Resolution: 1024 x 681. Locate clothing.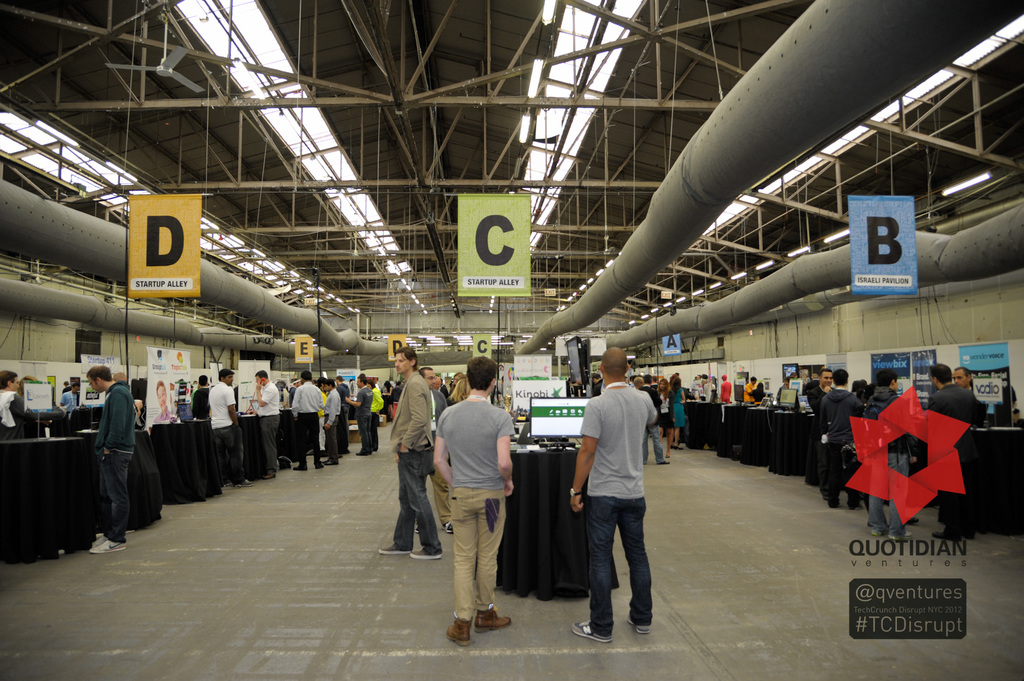
<box>745,386,767,403</box>.
